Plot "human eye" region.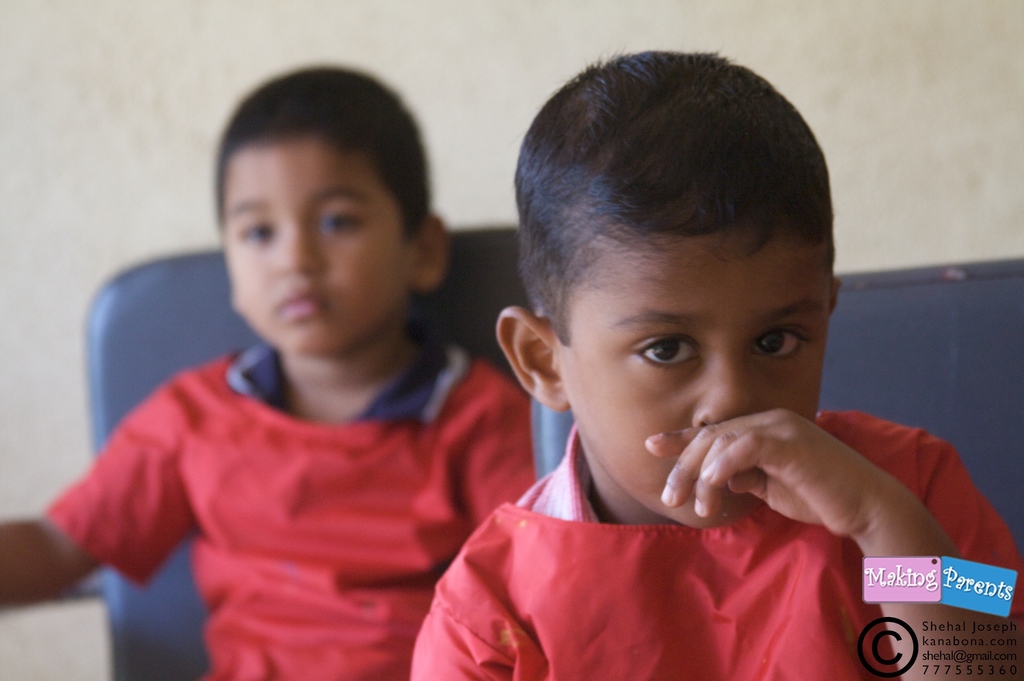
Plotted at x1=745, y1=318, x2=815, y2=368.
